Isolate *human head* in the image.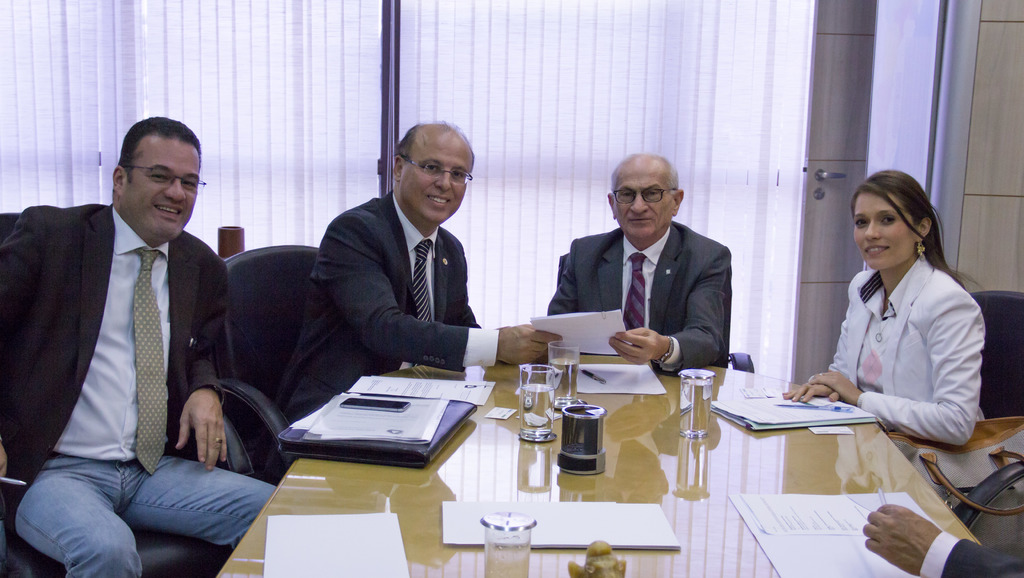
Isolated region: BBox(392, 123, 475, 227).
